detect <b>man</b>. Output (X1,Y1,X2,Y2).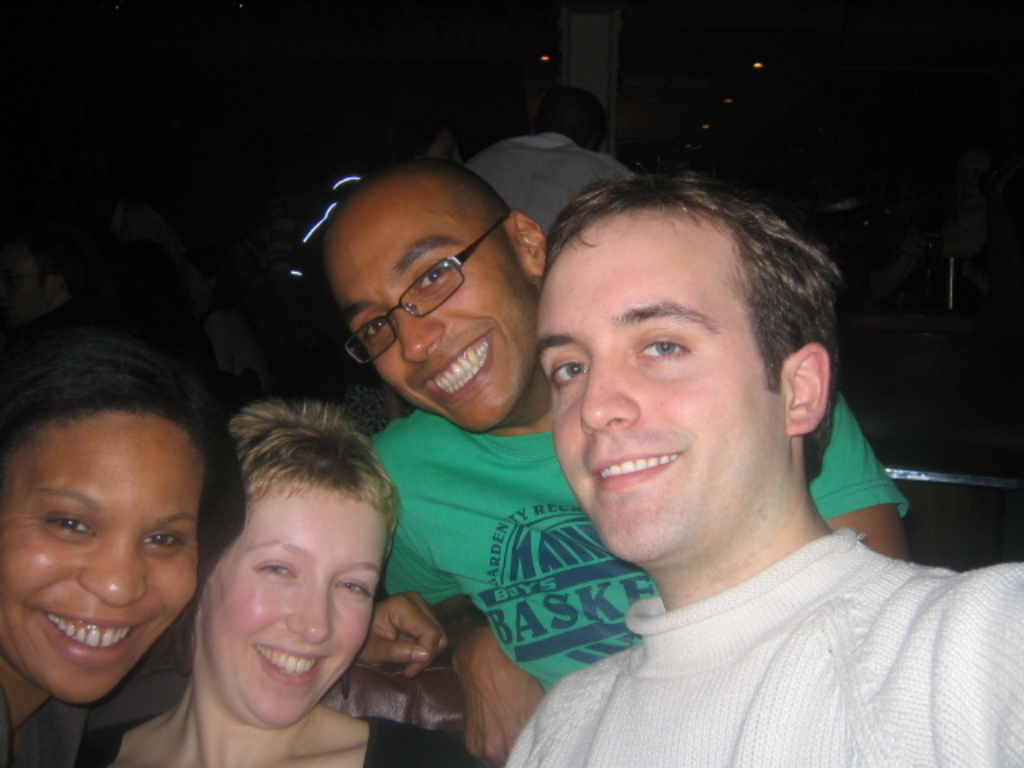
(315,162,909,766).
